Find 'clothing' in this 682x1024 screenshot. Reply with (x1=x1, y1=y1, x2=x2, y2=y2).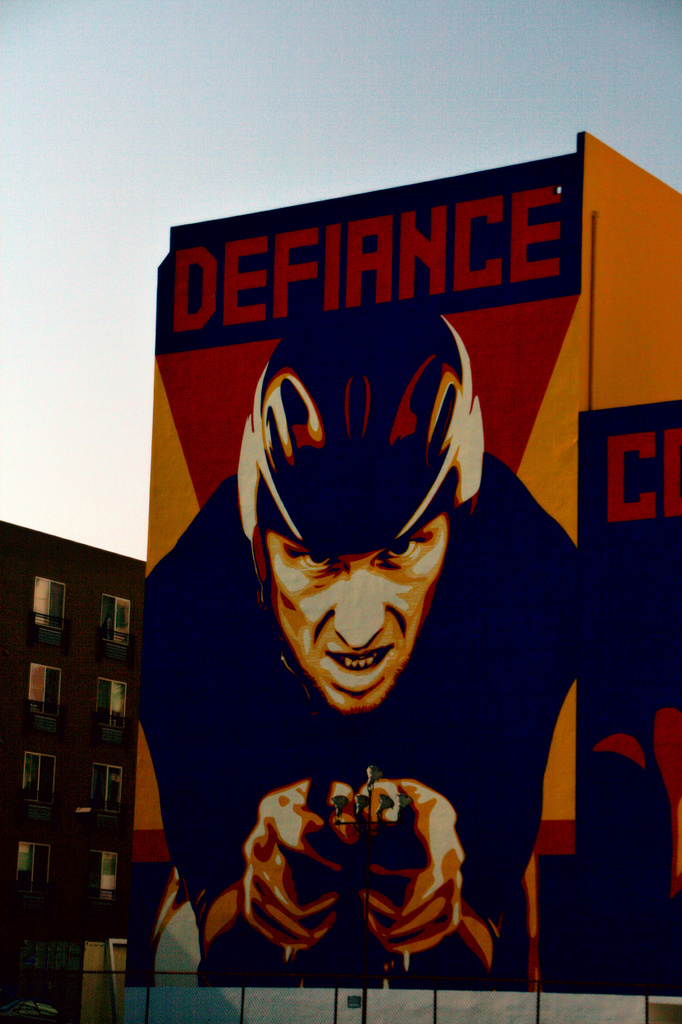
(x1=156, y1=352, x2=569, y2=966).
